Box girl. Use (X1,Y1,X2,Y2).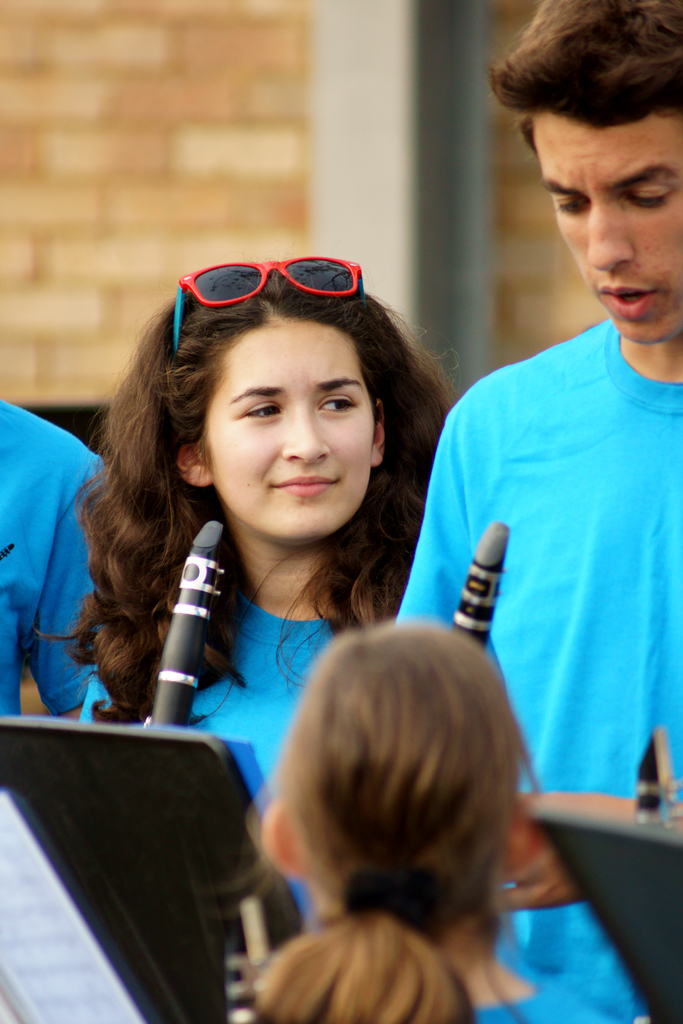
(56,250,453,780).
